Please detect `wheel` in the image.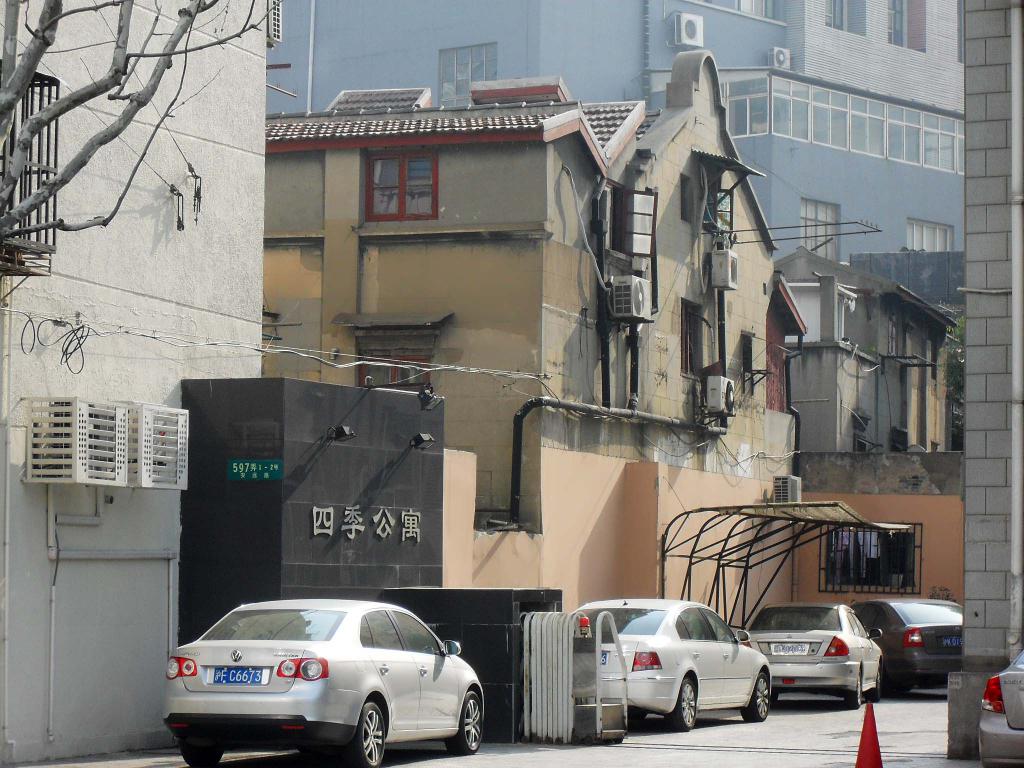
<box>666,671,704,735</box>.
